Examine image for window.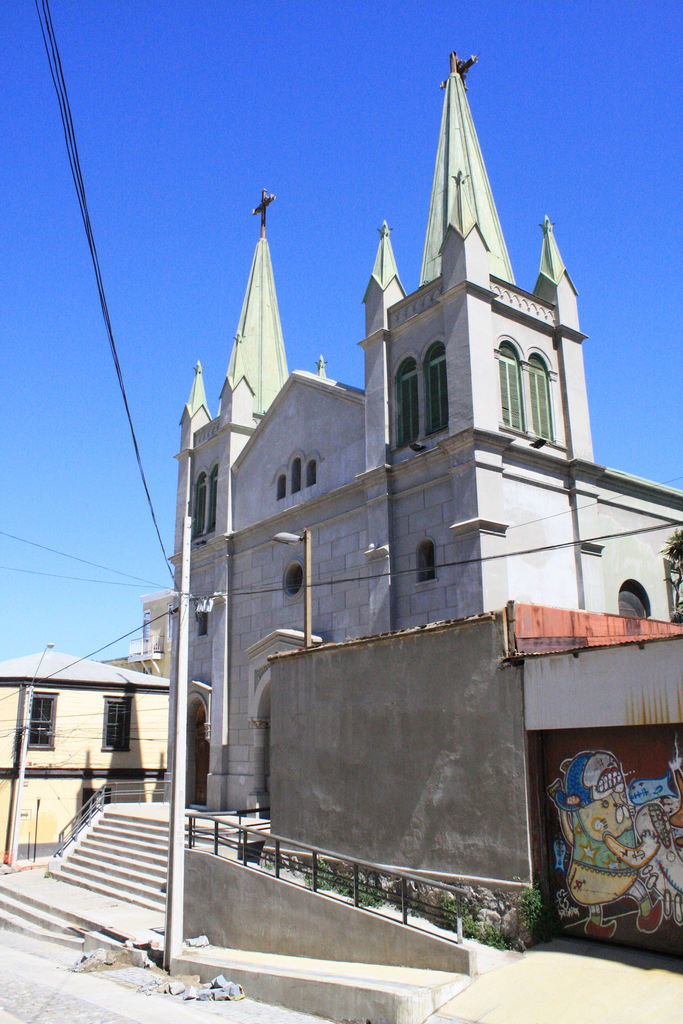
Examination result: left=415, top=540, right=437, bottom=584.
